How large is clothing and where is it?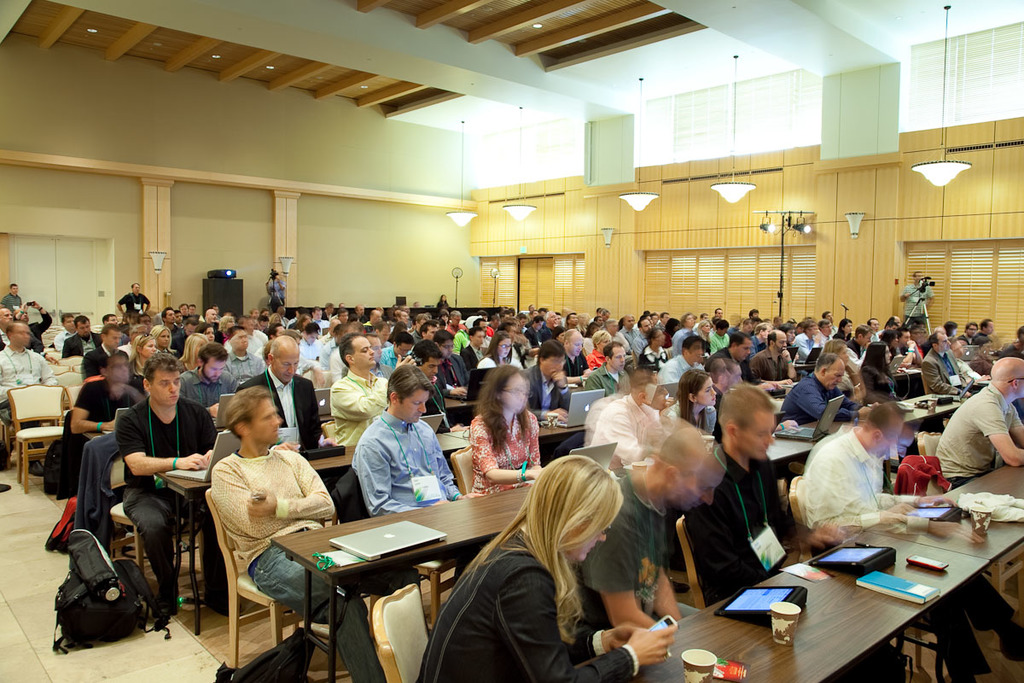
Bounding box: 336/400/486/621.
